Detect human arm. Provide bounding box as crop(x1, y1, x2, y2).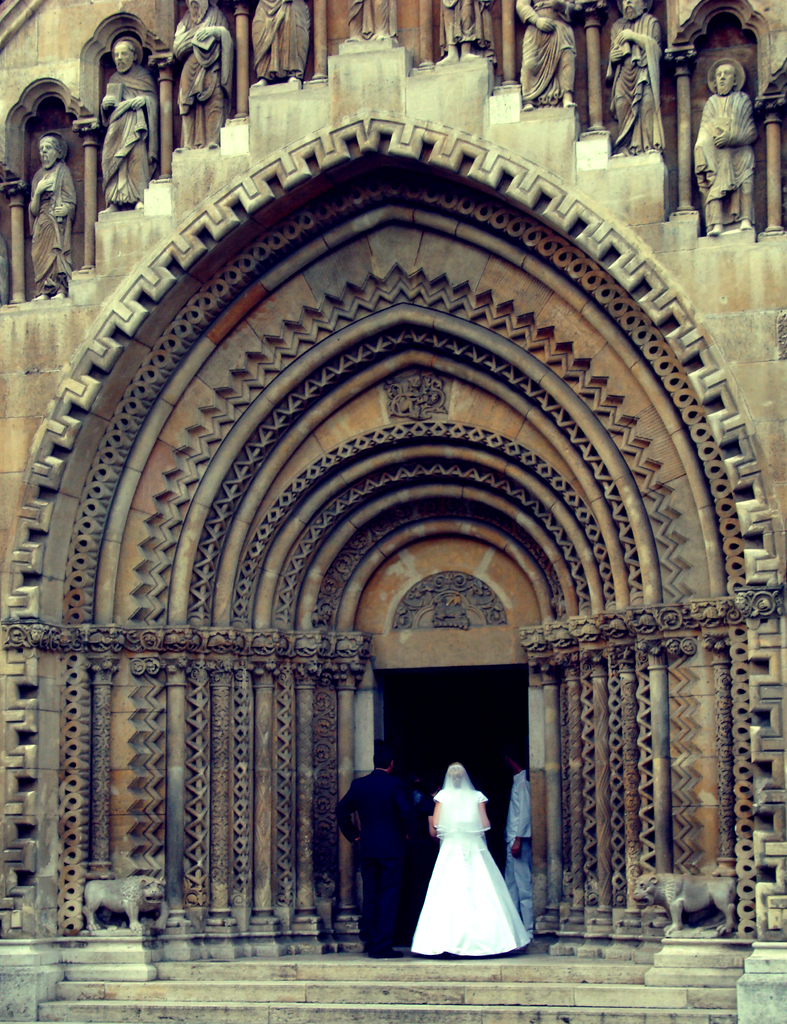
crop(131, 97, 150, 109).
